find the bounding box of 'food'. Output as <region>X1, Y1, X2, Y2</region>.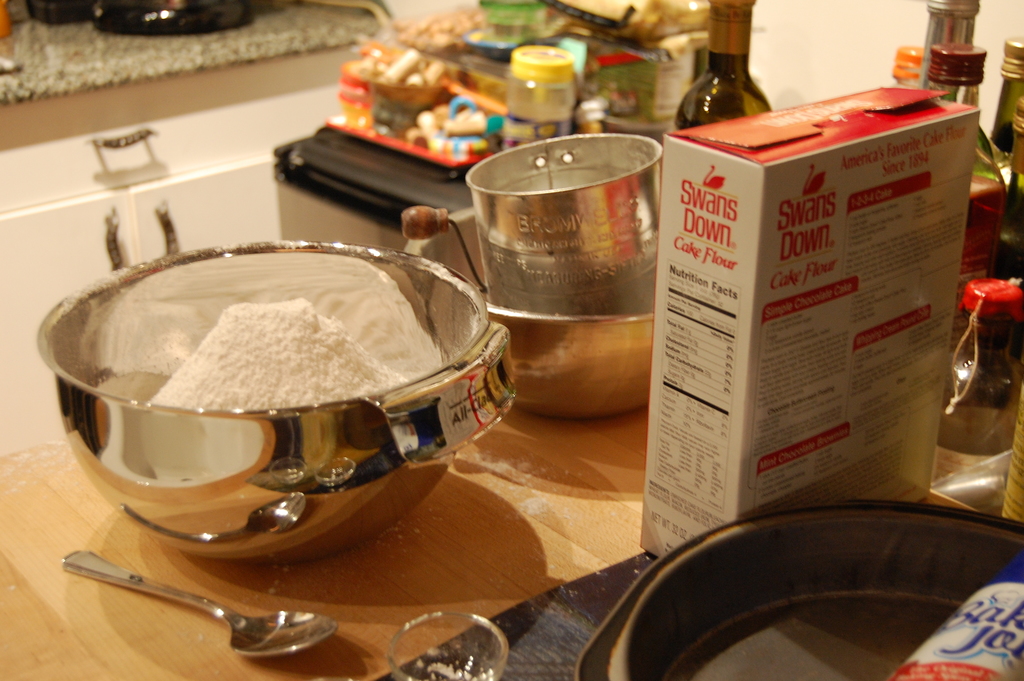
<region>390, 9, 488, 55</region>.
